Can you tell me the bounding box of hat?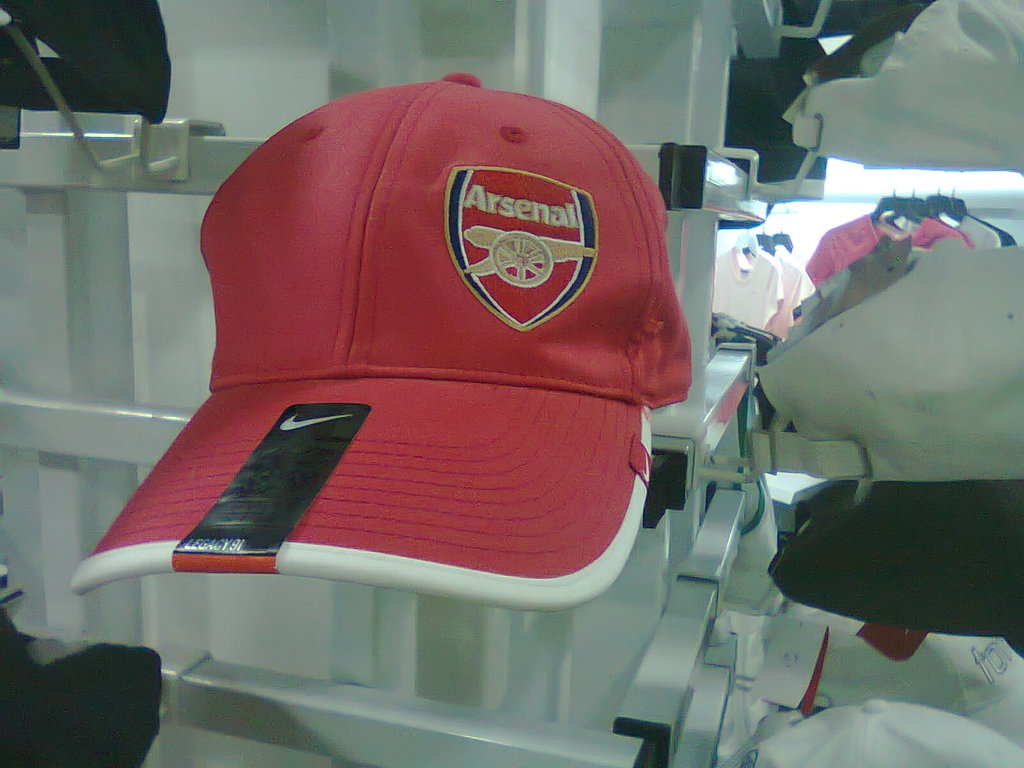
x1=747 y1=240 x2=1023 y2=483.
